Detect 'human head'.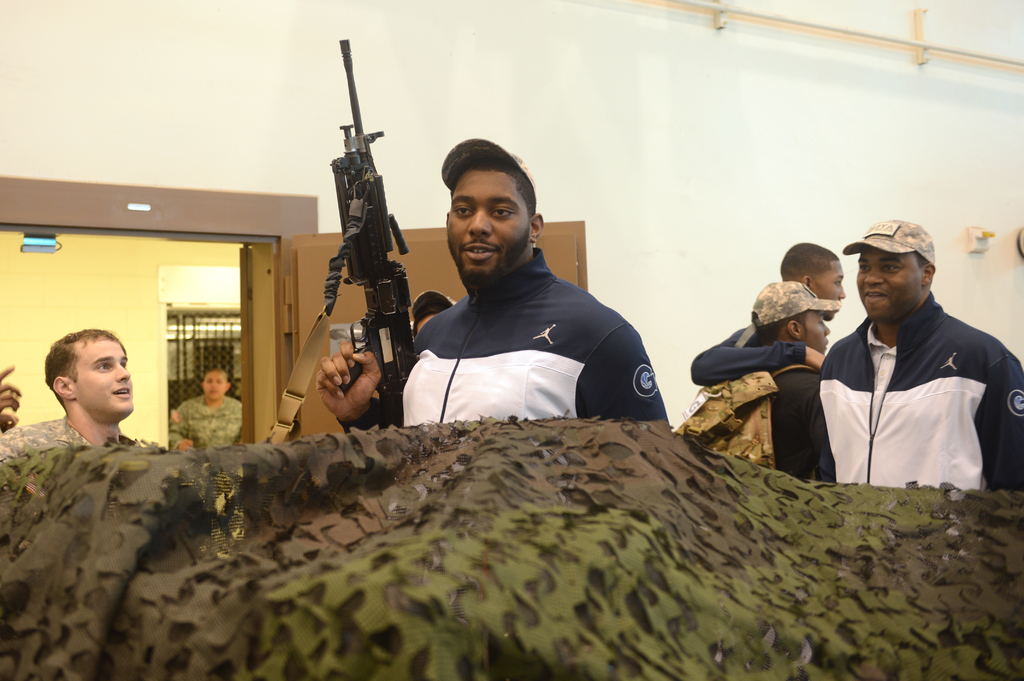
Detected at [x1=753, y1=280, x2=834, y2=355].
